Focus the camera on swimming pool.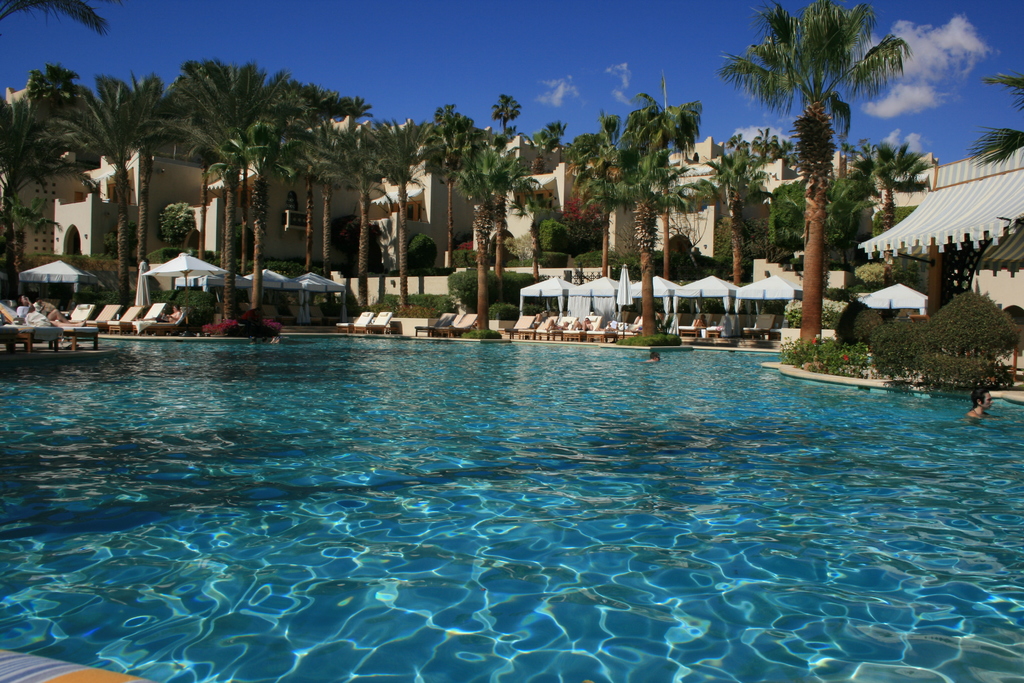
Focus region: l=0, t=326, r=1023, b=682.
